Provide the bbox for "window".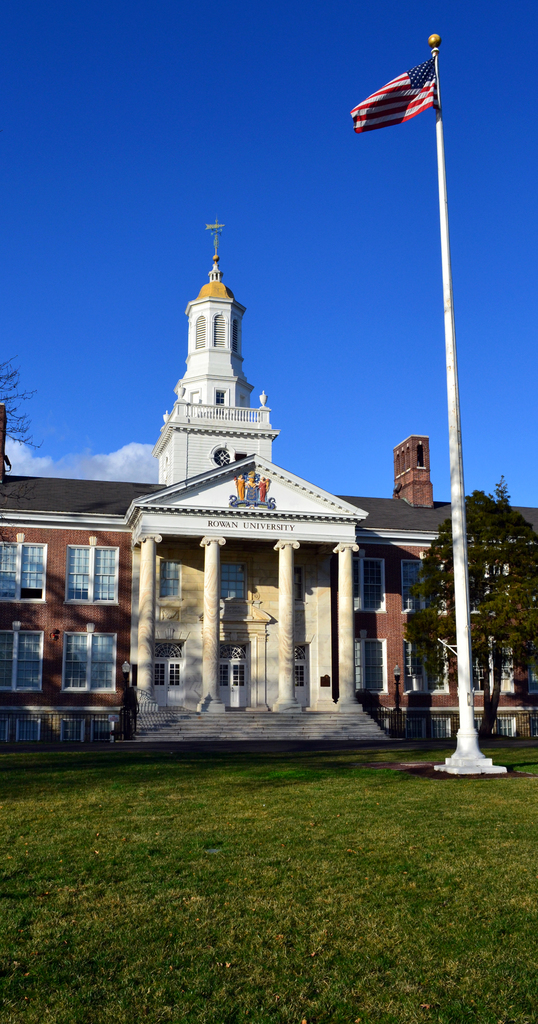
bbox=(473, 640, 512, 692).
